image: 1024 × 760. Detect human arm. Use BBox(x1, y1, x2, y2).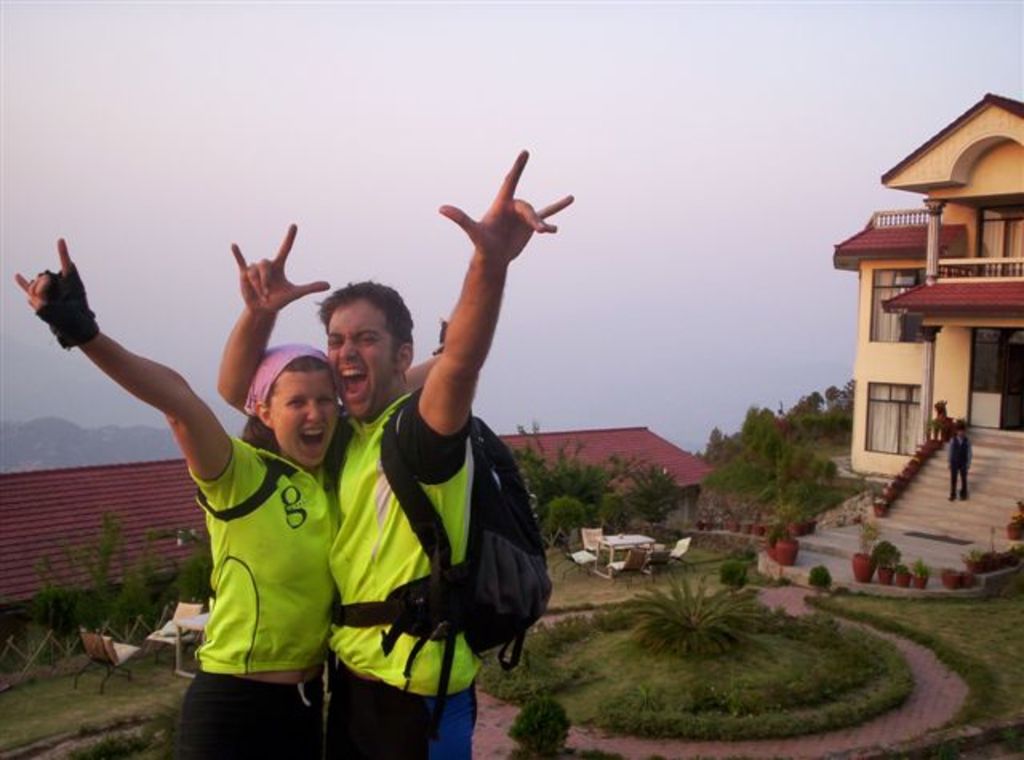
BBox(54, 270, 227, 506).
